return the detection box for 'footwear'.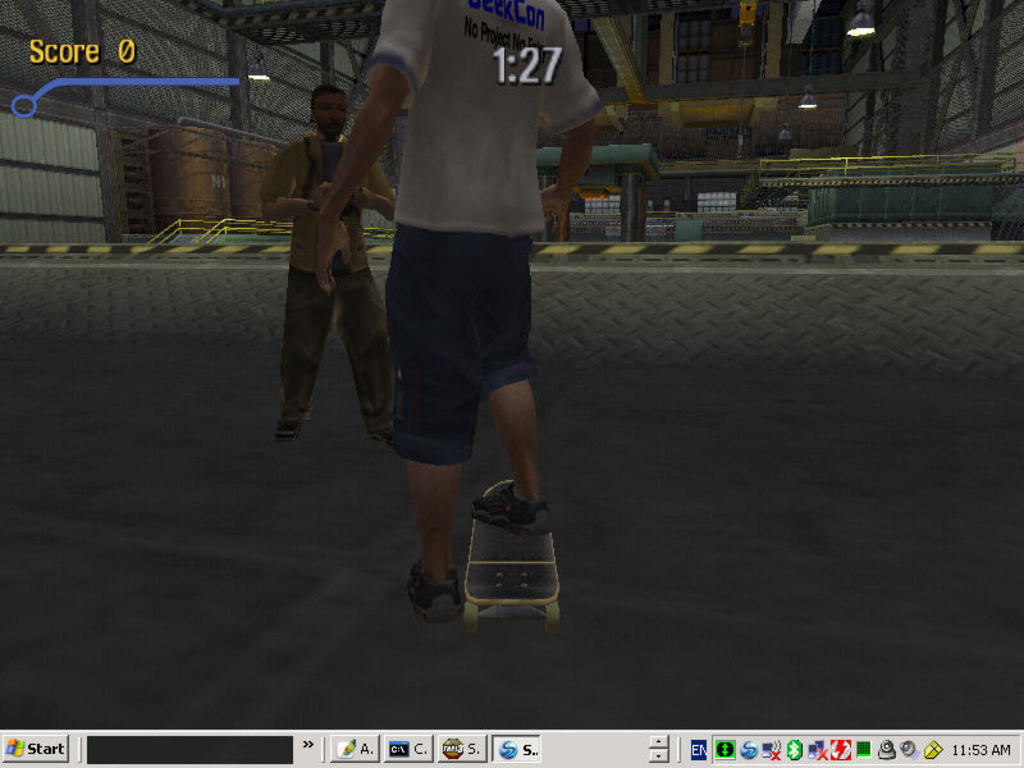
<box>398,527,465,631</box>.
